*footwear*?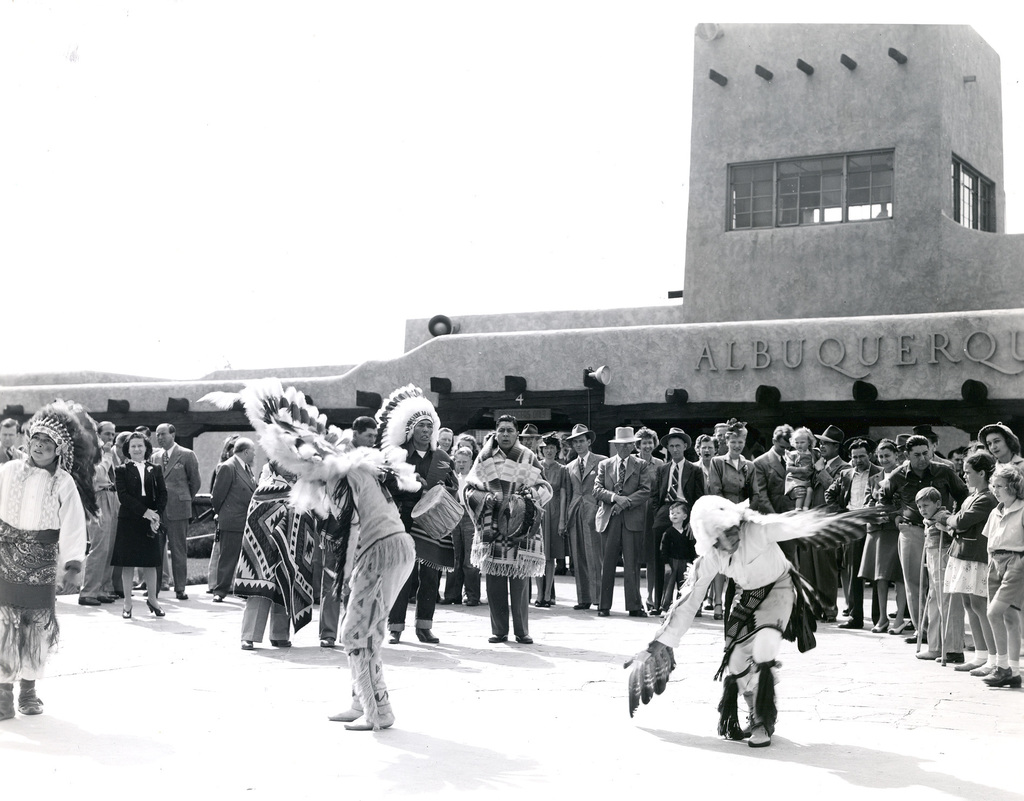
[left=238, top=636, right=256, bottom=651]
